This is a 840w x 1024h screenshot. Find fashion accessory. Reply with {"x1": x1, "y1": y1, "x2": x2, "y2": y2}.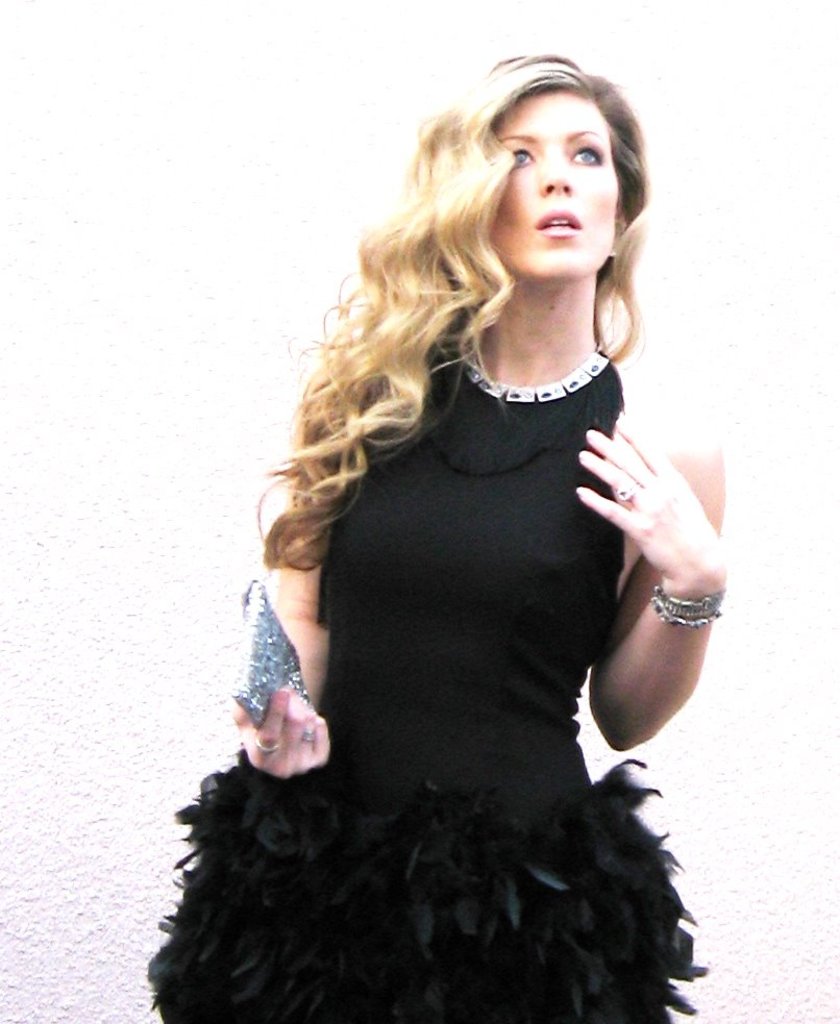
{"x1": 650, "y1": 589, "x2": 730, "y2": 629}.
